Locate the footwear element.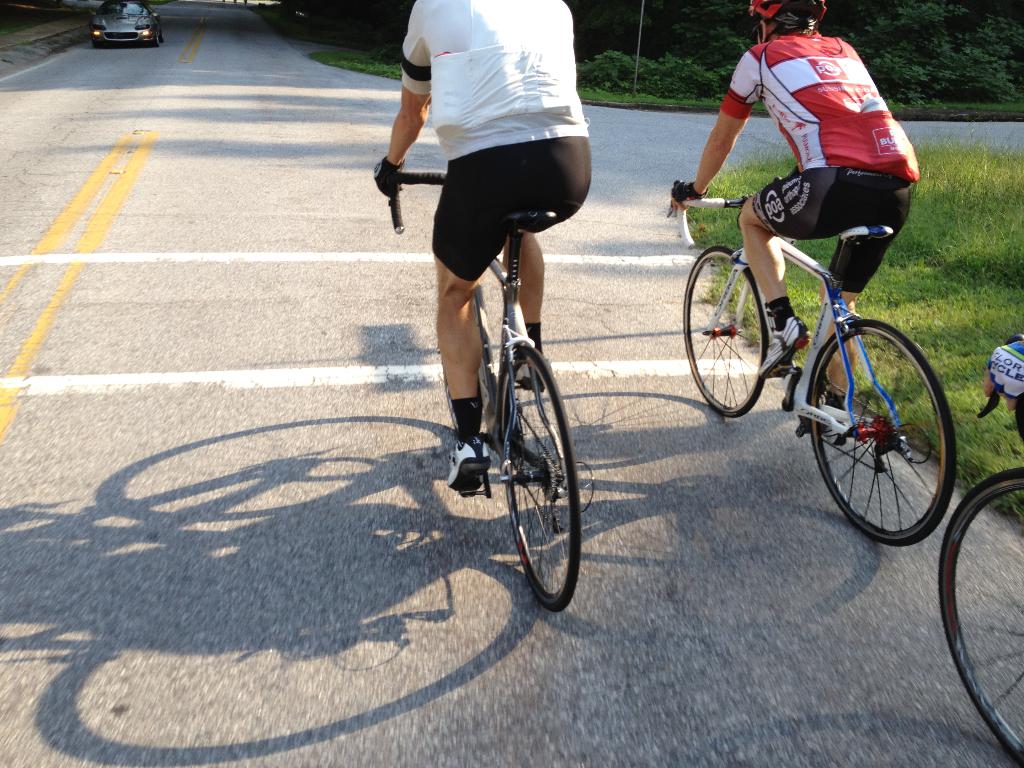
Element bbox: (450, 438, 491, 481).
